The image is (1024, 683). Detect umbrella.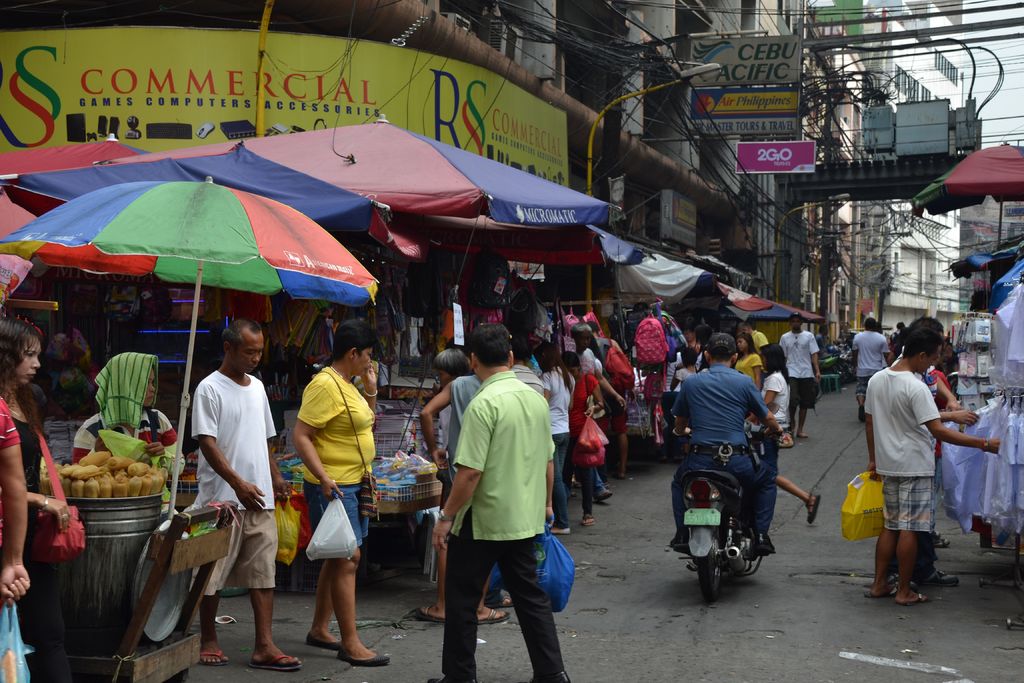
Detection: locate(610, 252, 721, 302).
